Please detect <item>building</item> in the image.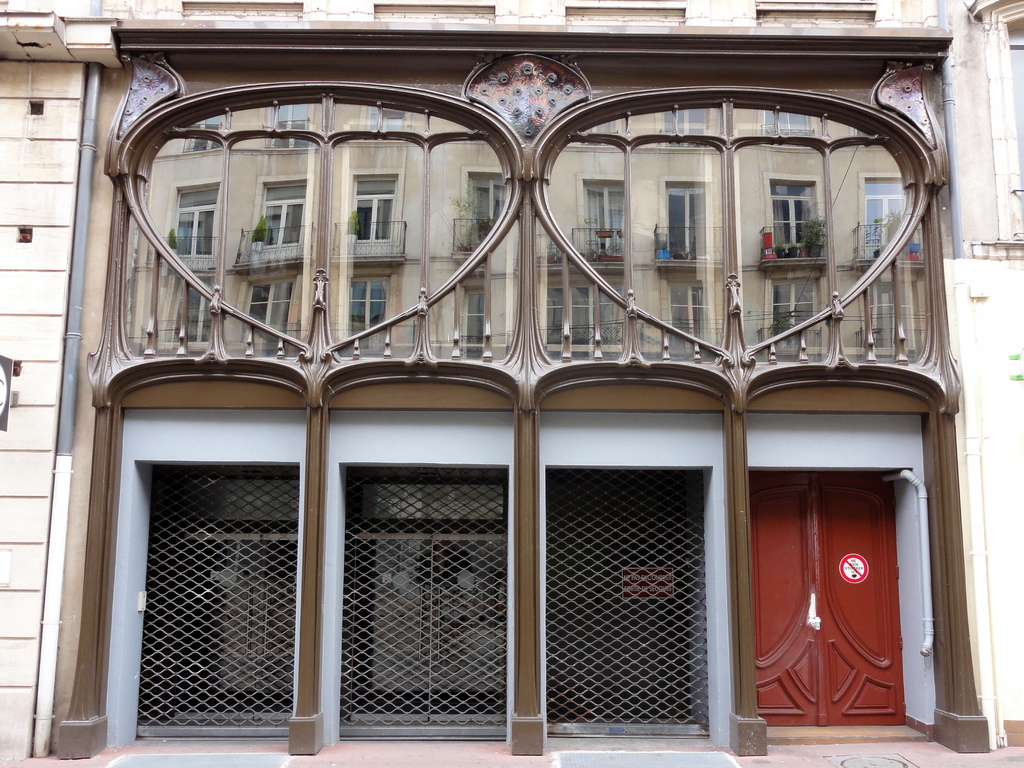
left=0, top=0, right=1023, bottom=757.
